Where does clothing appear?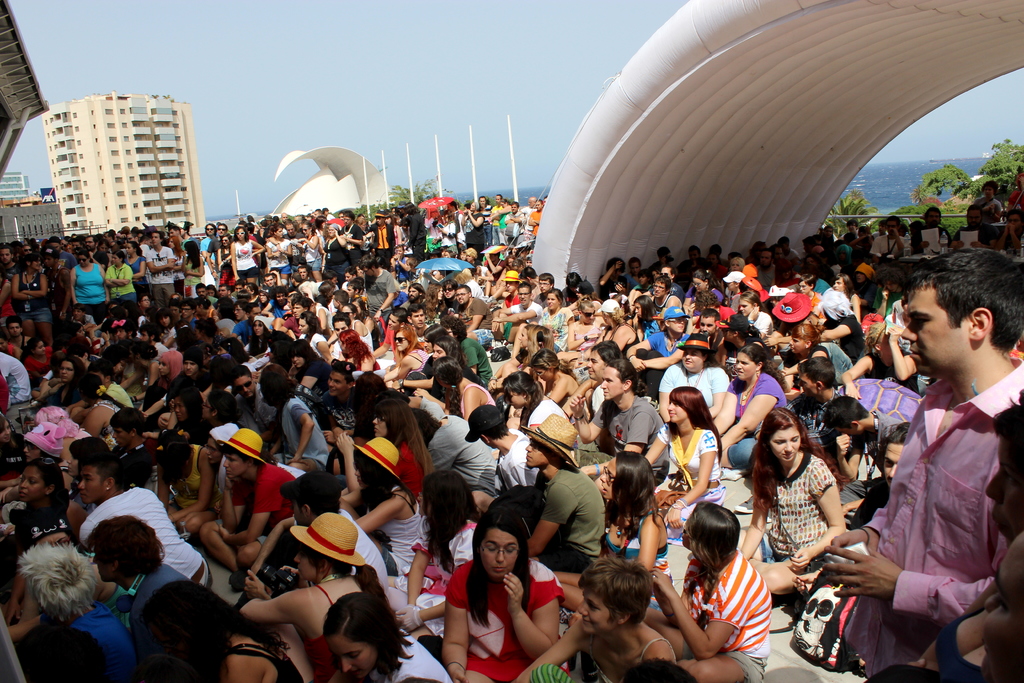
Appears at 564, 399, 675, 484.
